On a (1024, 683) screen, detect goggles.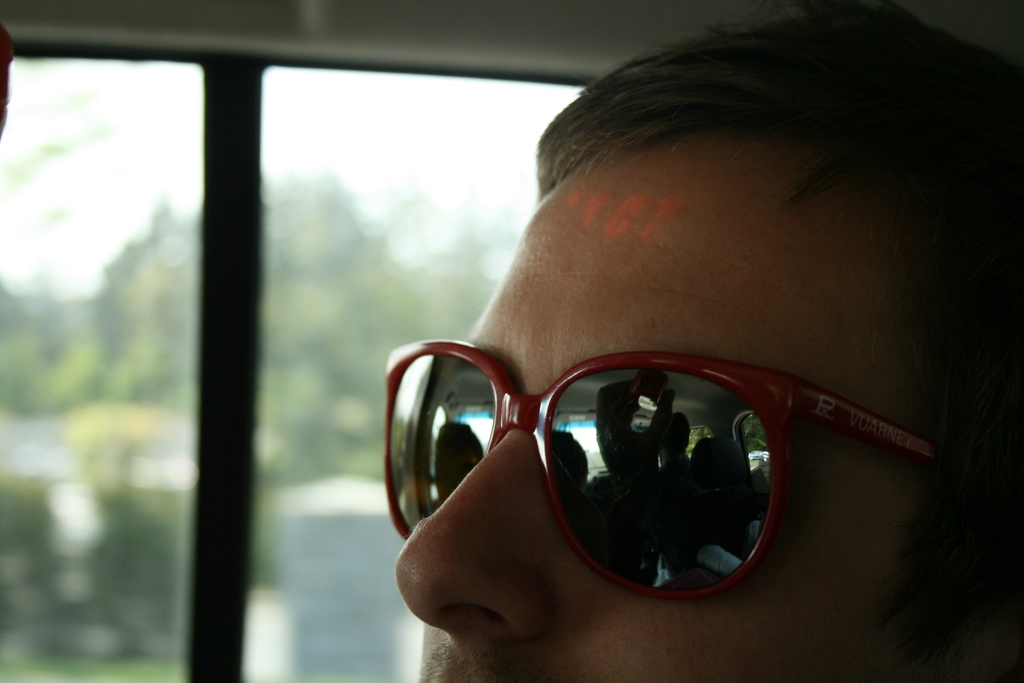
383:335:951:598.
